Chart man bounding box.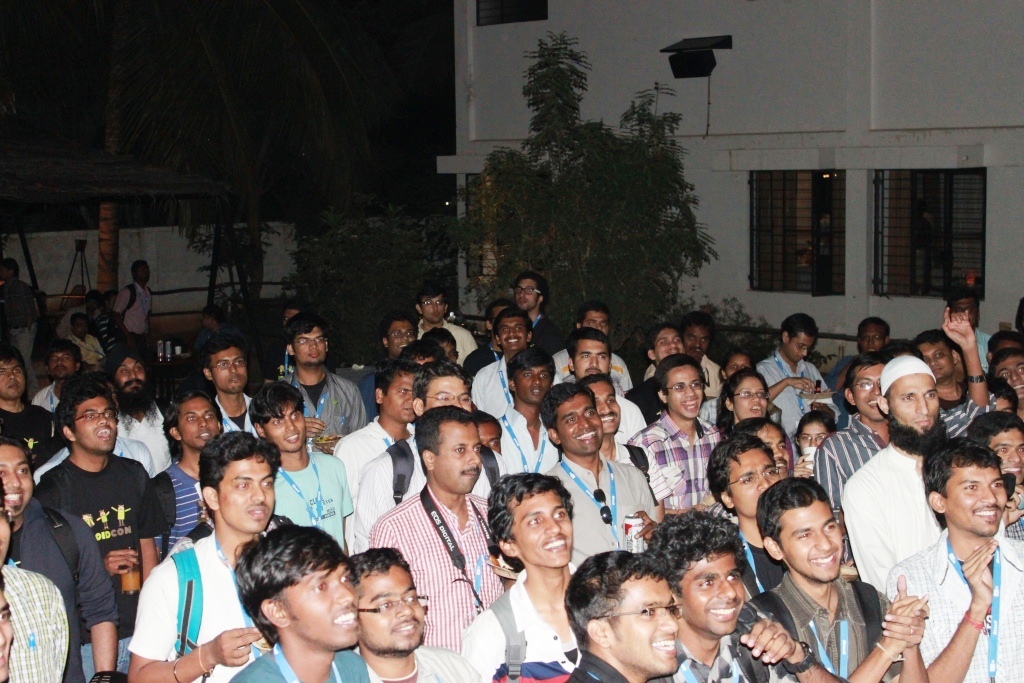
Charted: <box>633,359,723,516</box>.
